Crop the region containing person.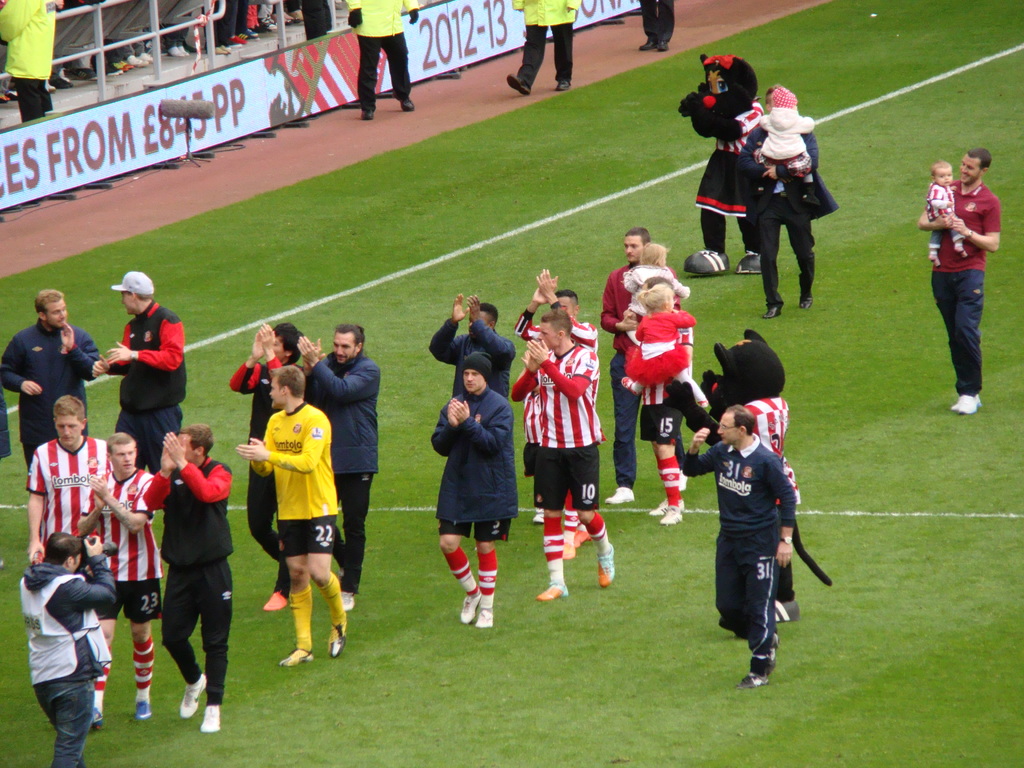
Crop region: [642,0,675,53].
